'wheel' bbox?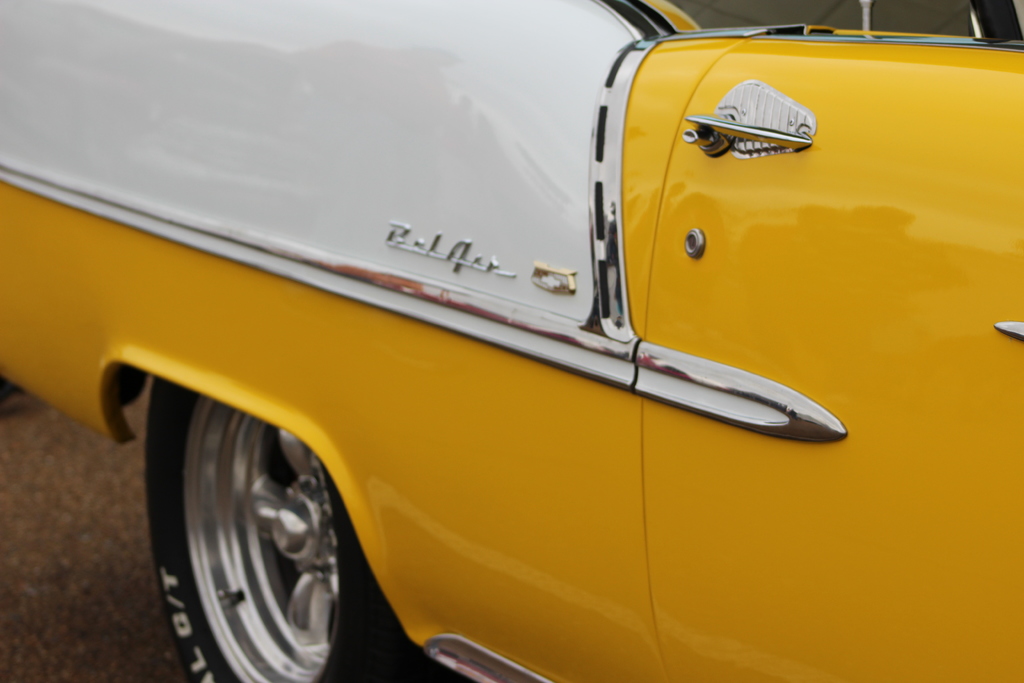
l=142, t=370, r=417, b=682
